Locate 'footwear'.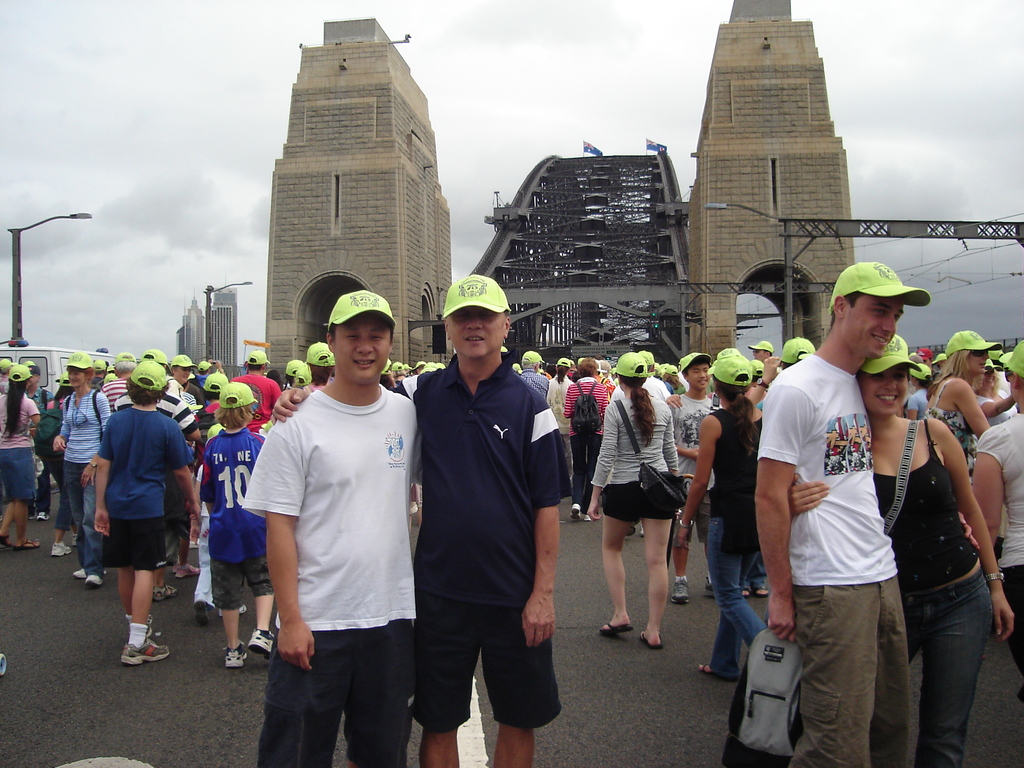
Bounding box: [193,596,218,626].
